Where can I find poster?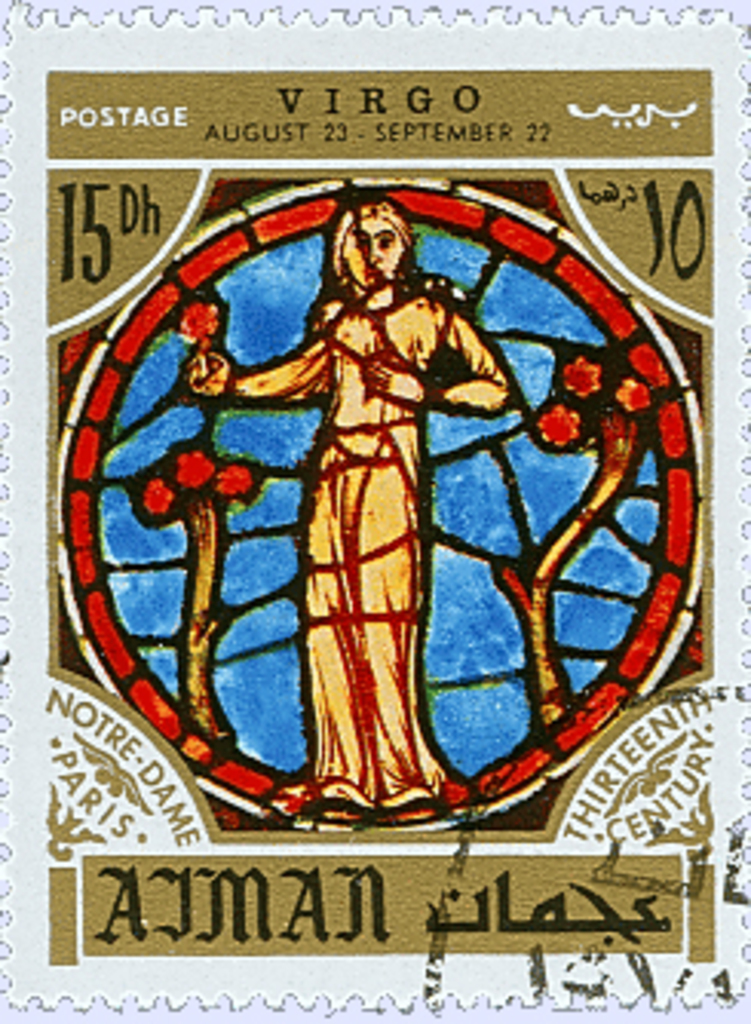
You can find it at 0,0,748,1021.
